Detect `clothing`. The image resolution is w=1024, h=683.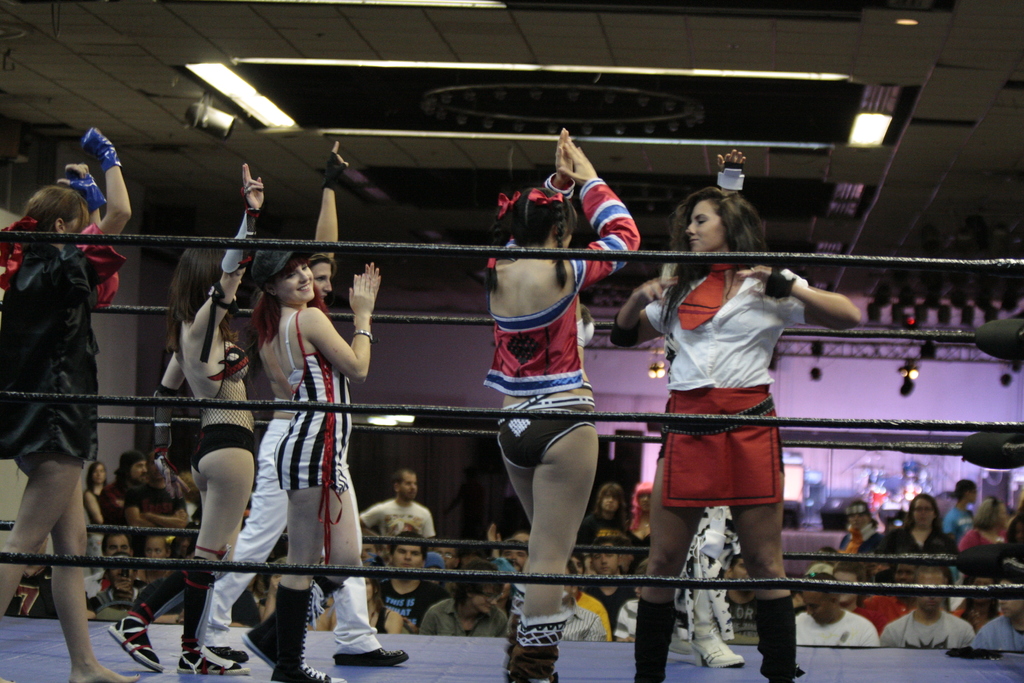
8, 227, 119, 457.
